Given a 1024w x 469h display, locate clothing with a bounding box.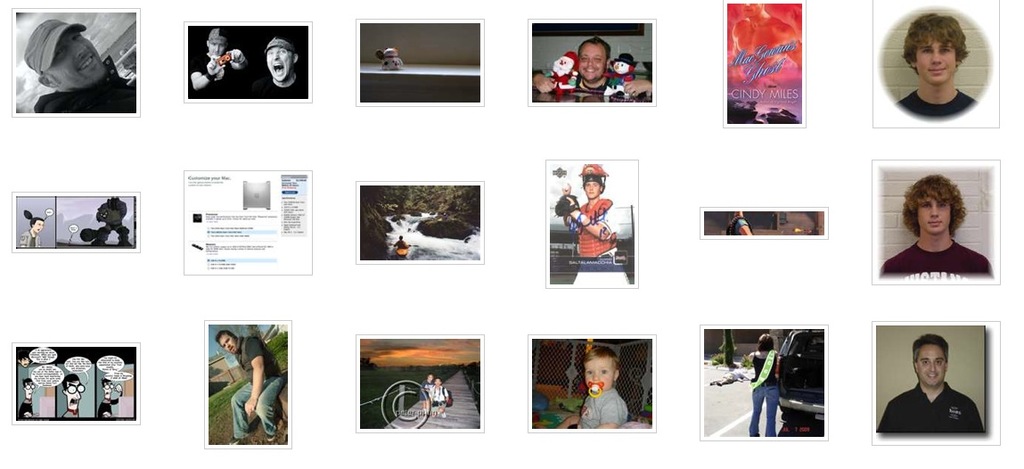
Located: [x1=35, y1=63, x2=159, y2=118].
